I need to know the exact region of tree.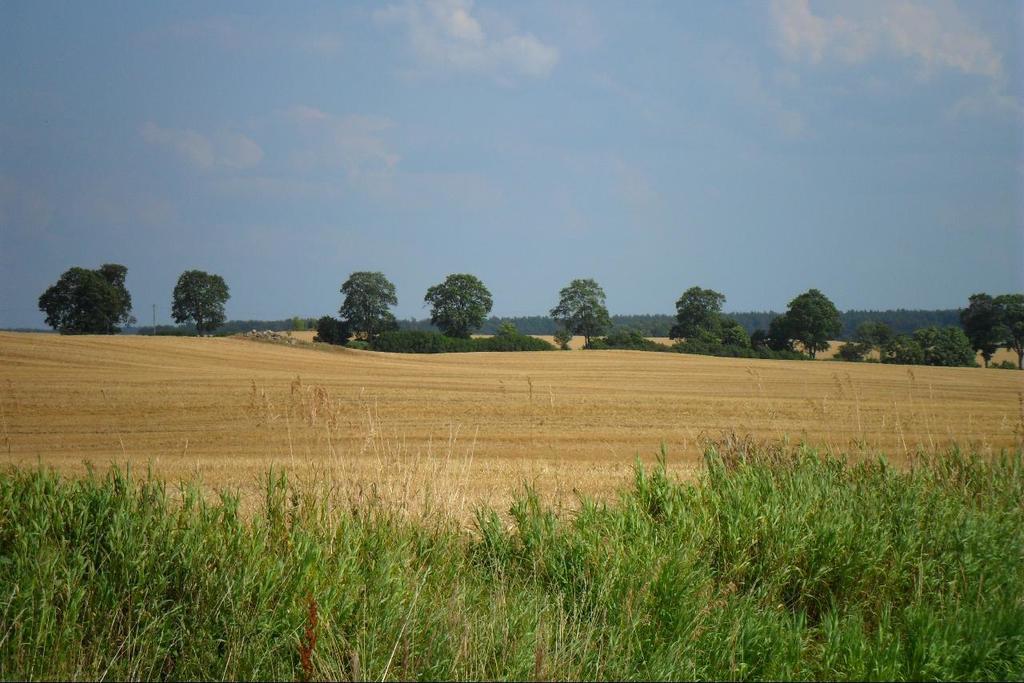
Region: <box>37,246,122,334</box>.
